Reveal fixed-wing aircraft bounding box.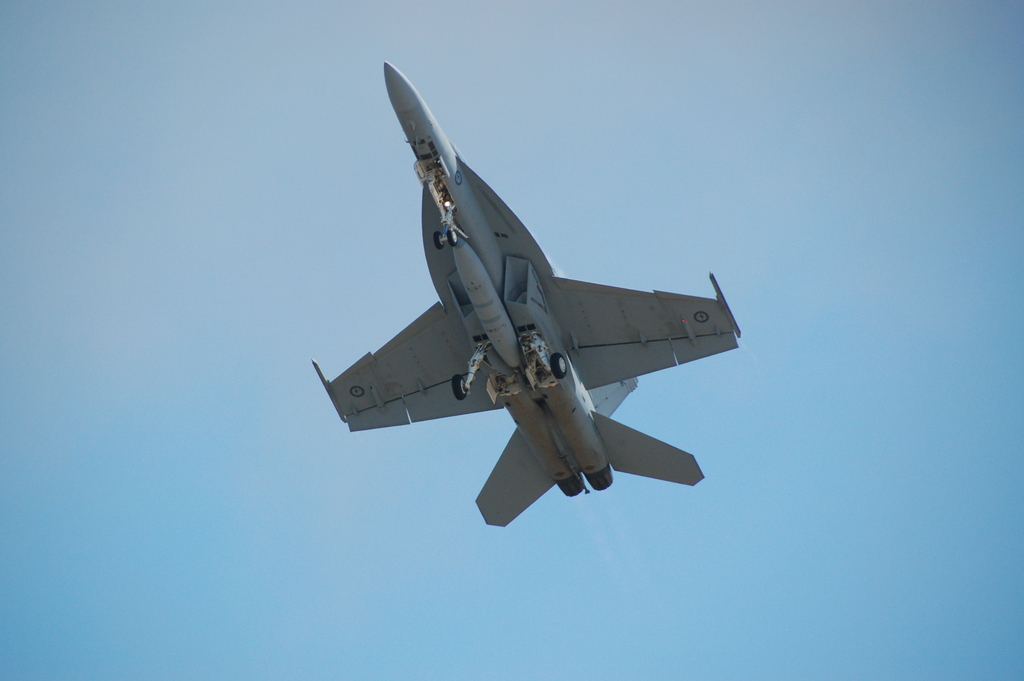
Revealed: (310,62,742,527).
